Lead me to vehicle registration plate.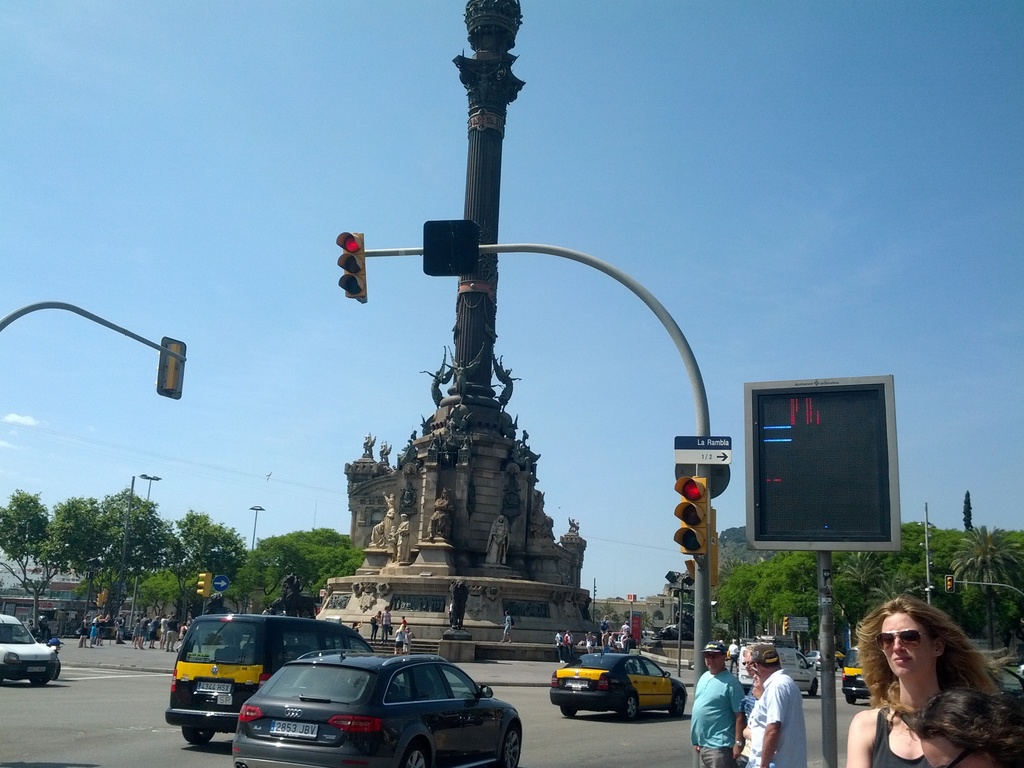
Lead to [196, 680, 232, 691].
